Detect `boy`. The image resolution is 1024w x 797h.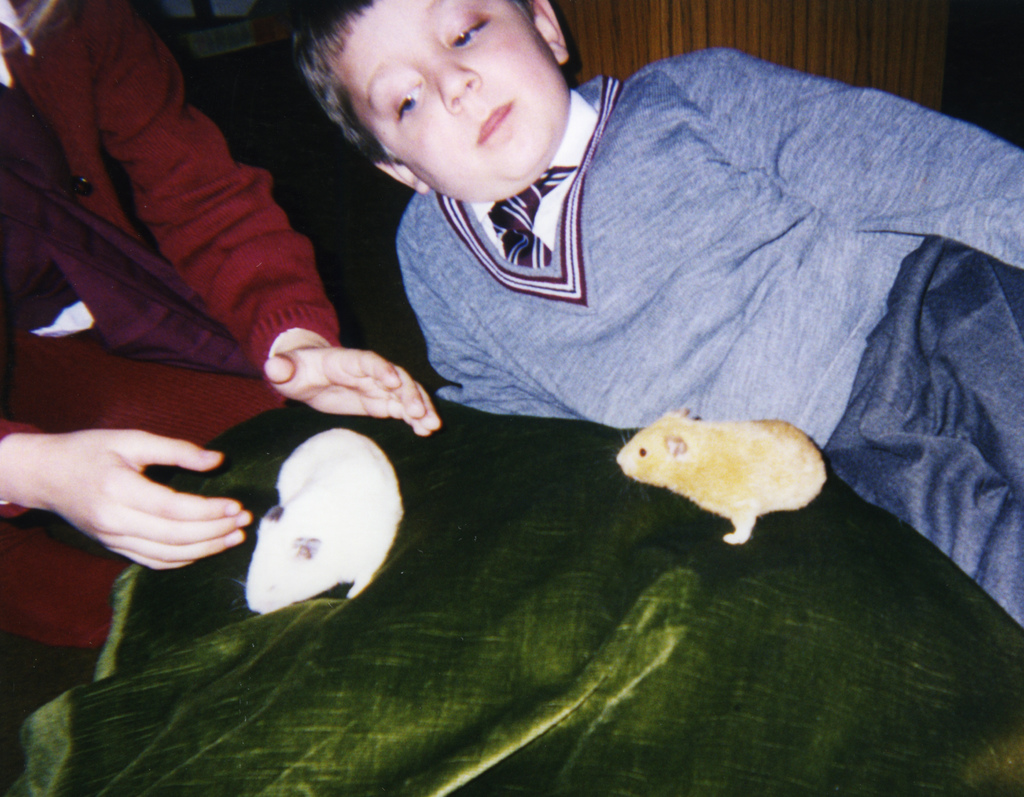
[292,0,1023,631].
